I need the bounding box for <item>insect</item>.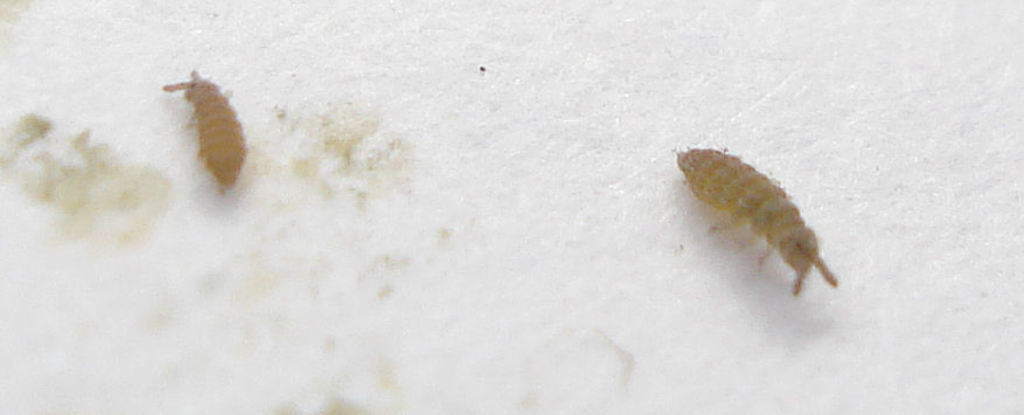
Here it is: (x1=165, y1=63, x2=246, y2=194).
